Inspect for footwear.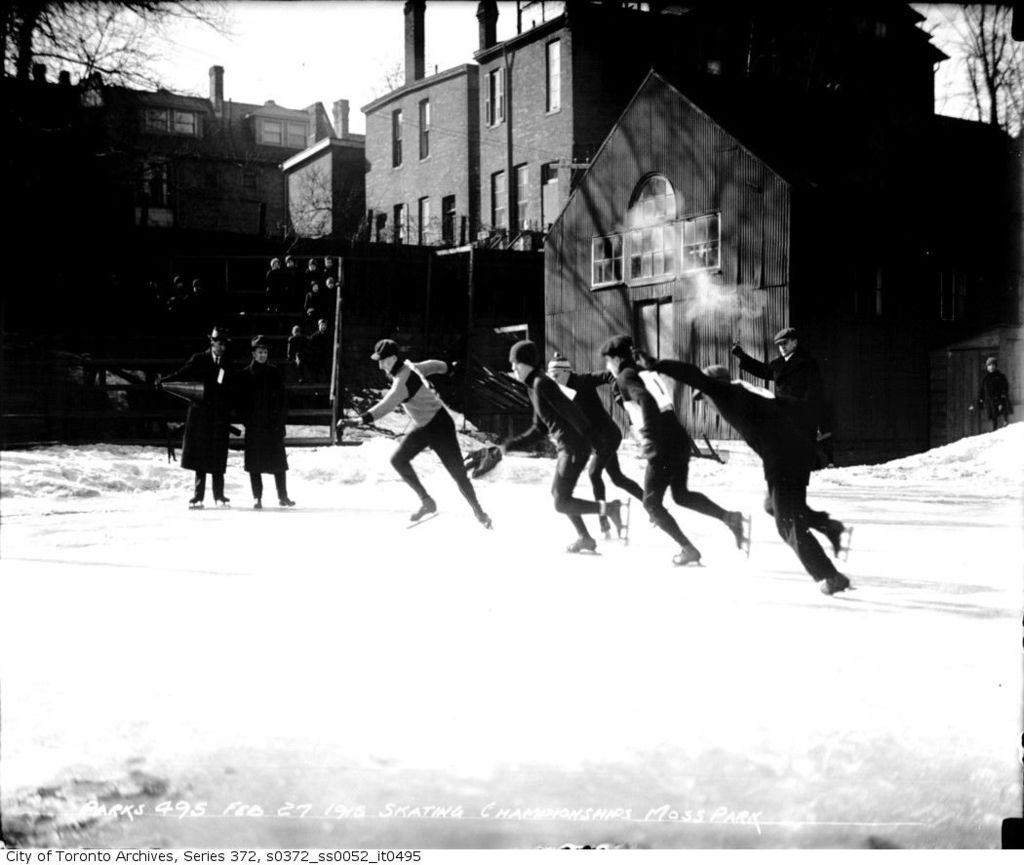
Inspection: 211 493 229 501.
